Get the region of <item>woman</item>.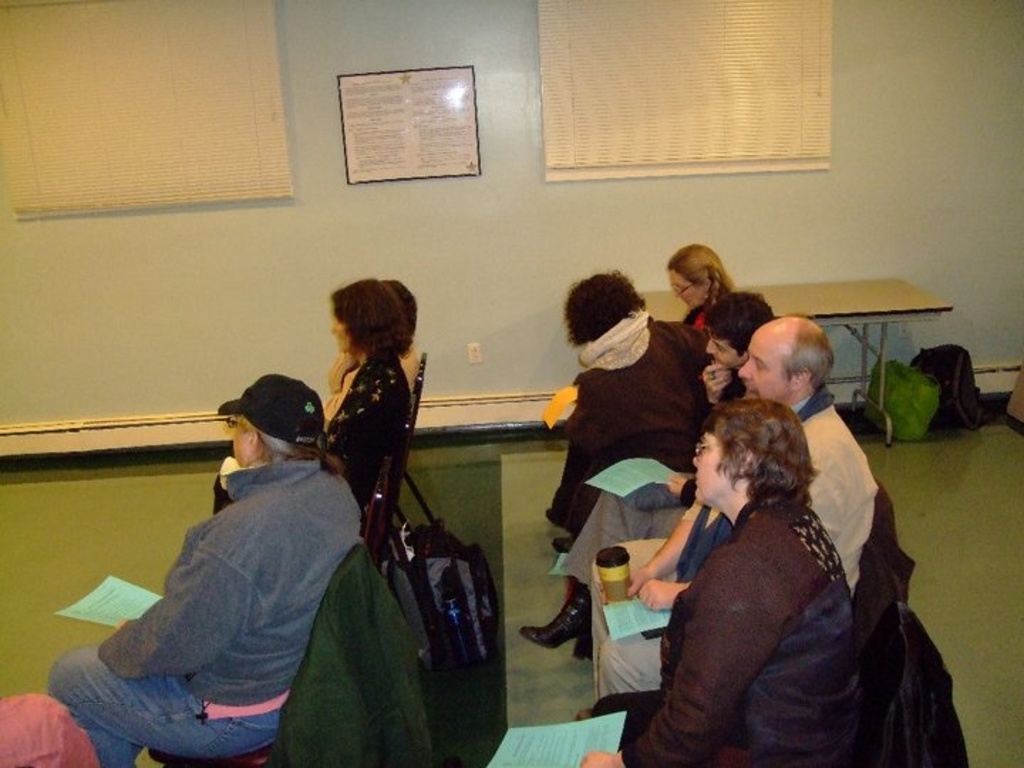
<region>215, 280, 420, 516</region>.
